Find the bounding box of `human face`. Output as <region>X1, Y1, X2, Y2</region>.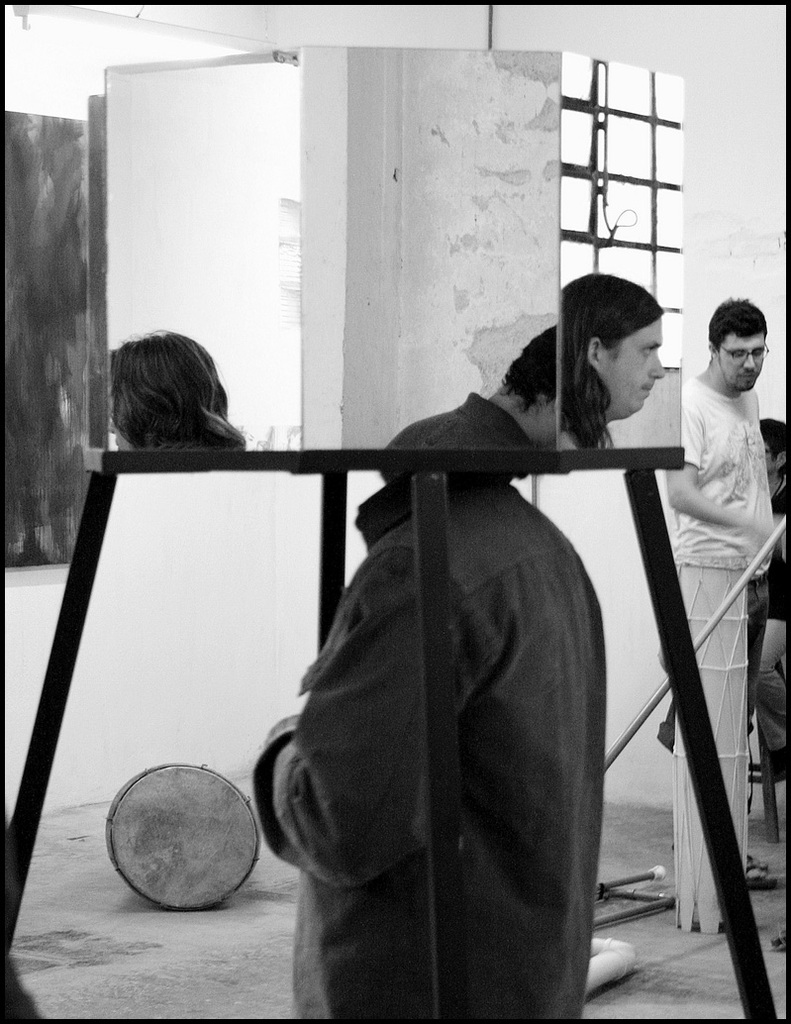
<region>598, 319, 663, 411</region>.
